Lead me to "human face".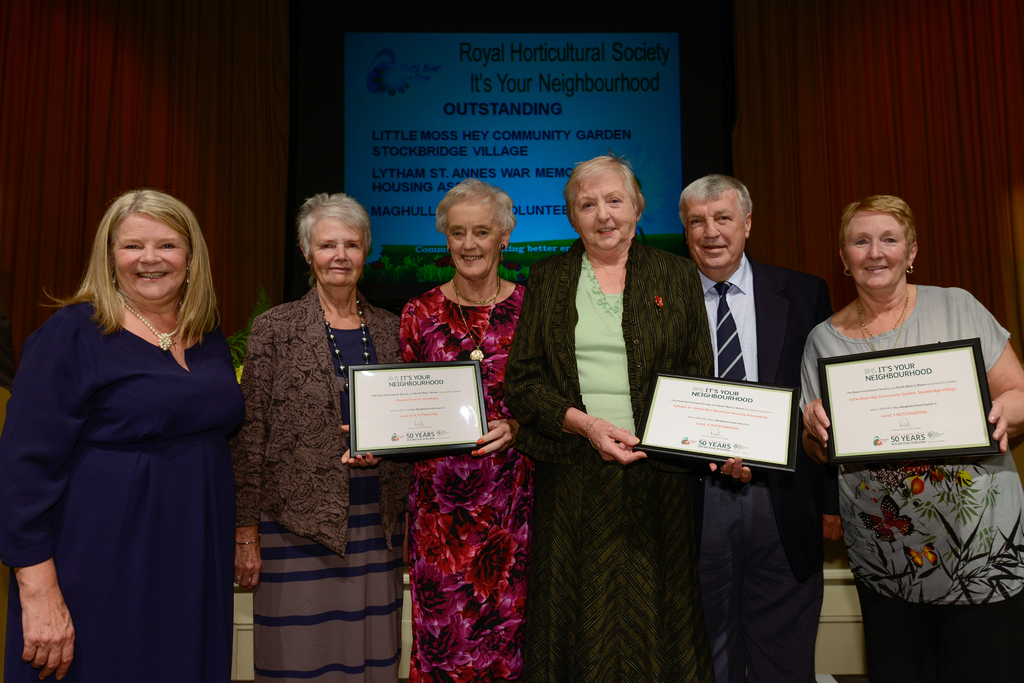
Lead to box(113, 213, 189, 299).
